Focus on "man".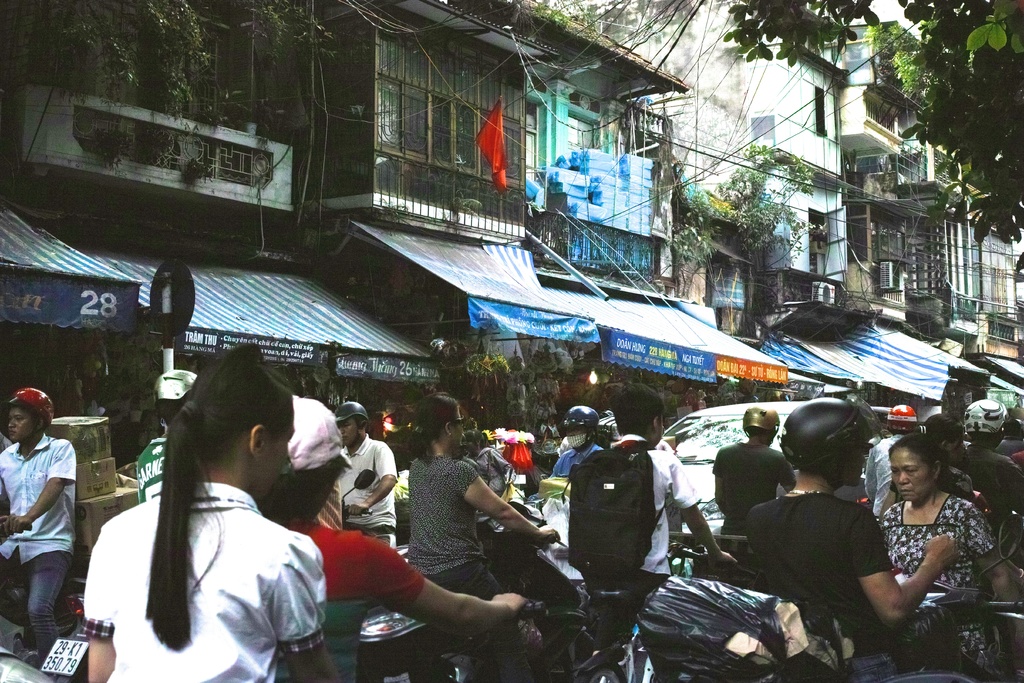
Focused at box=[0, 386, 88, 671].
